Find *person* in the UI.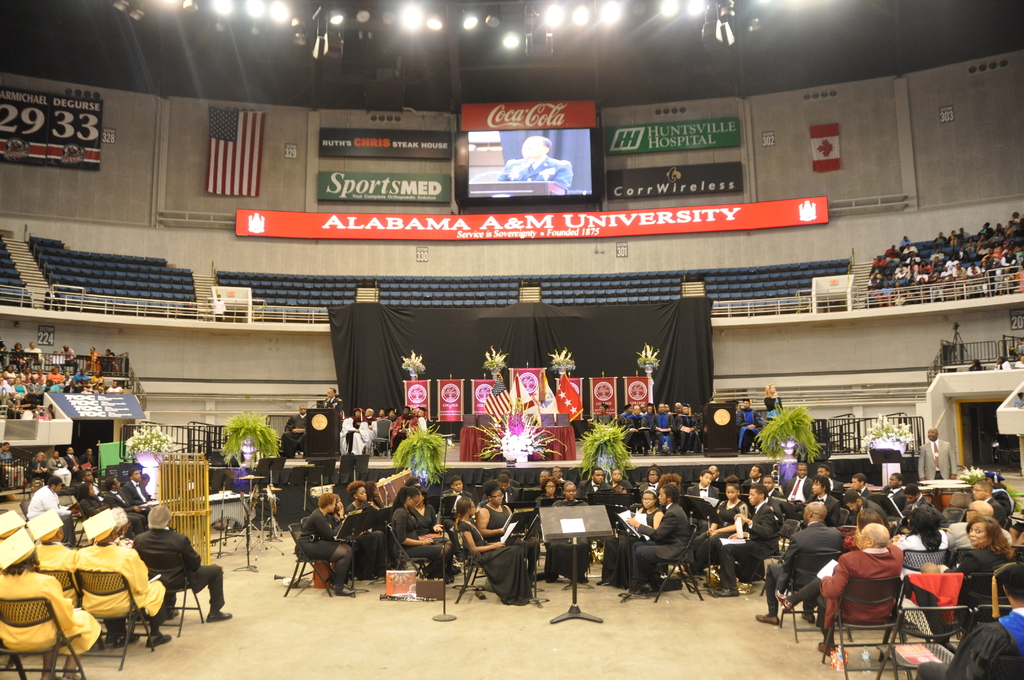
UI element at select_region(915, 563, 1023, 679).
